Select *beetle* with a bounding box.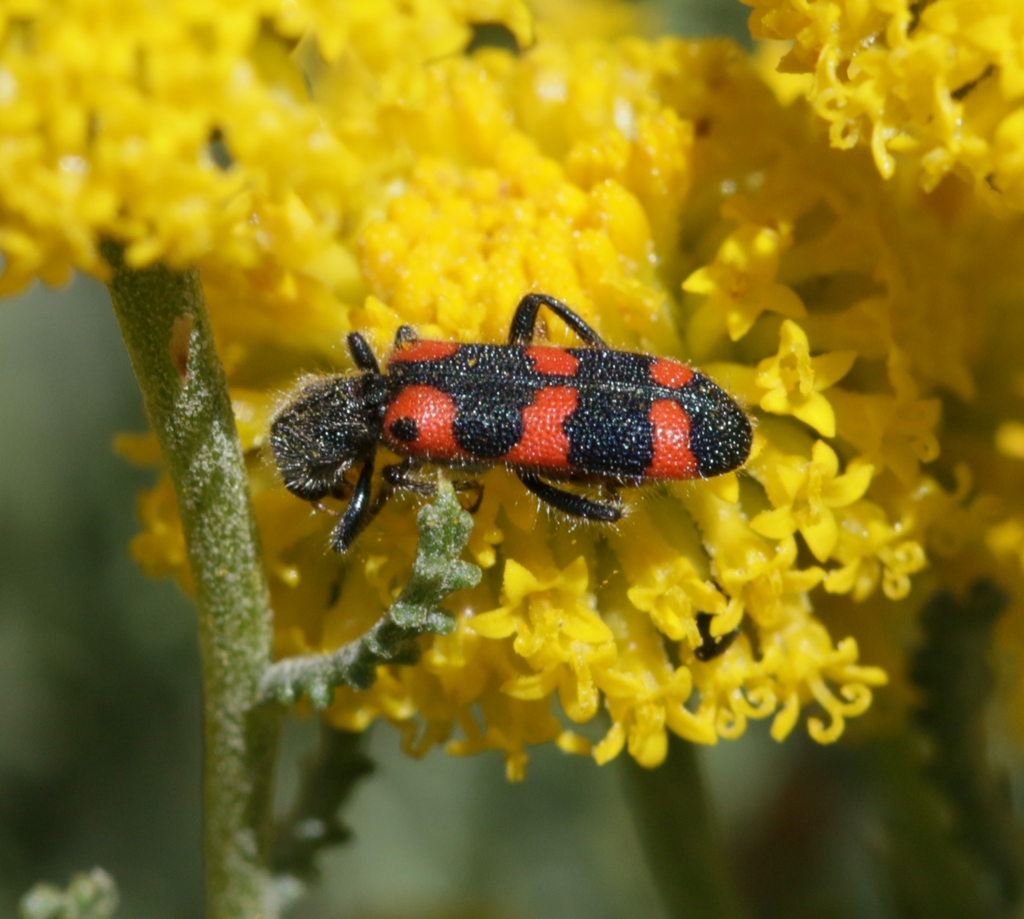
box(257, 265, 774, 553).
